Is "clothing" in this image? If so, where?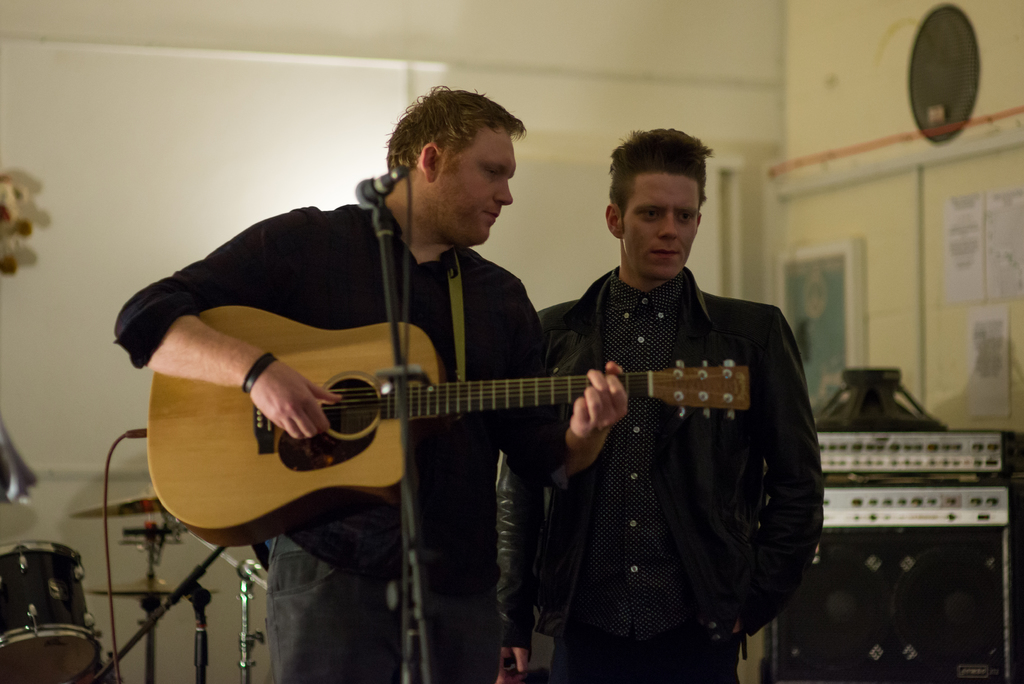
Yes, at region(111, 200, 548, 683).
